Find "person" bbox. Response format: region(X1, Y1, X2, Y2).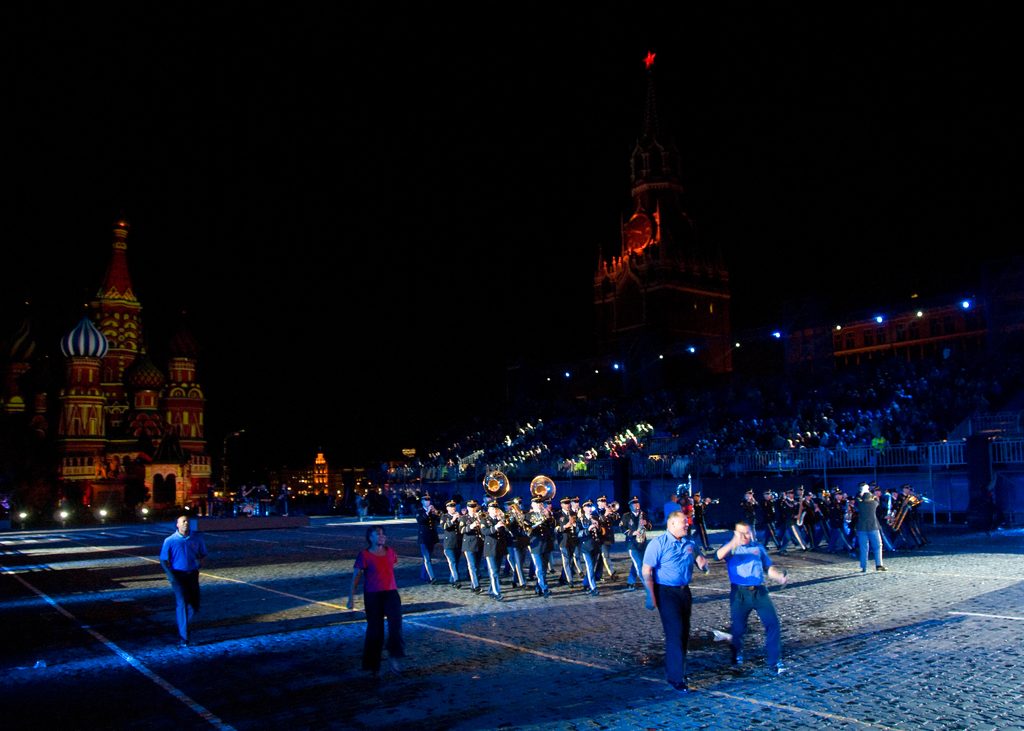
region(530, 503, 556, 593).
